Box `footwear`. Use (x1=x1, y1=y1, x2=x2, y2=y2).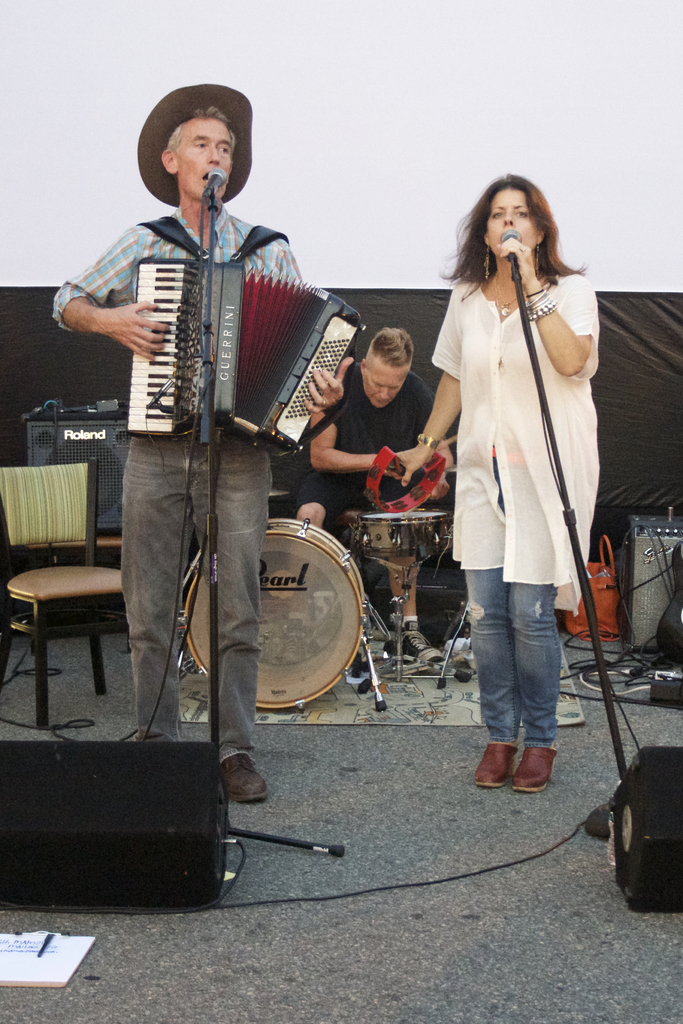
(x1=384, y1=620, x2=441, y2=667).
